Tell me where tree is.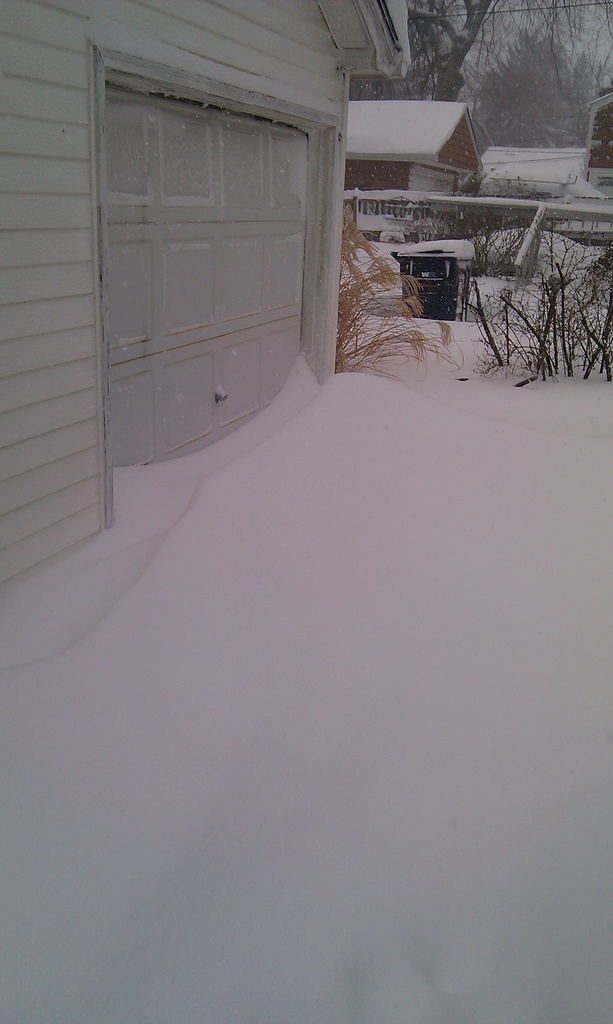
tree is at [left=470, top=29, right=612, bottom=157].
